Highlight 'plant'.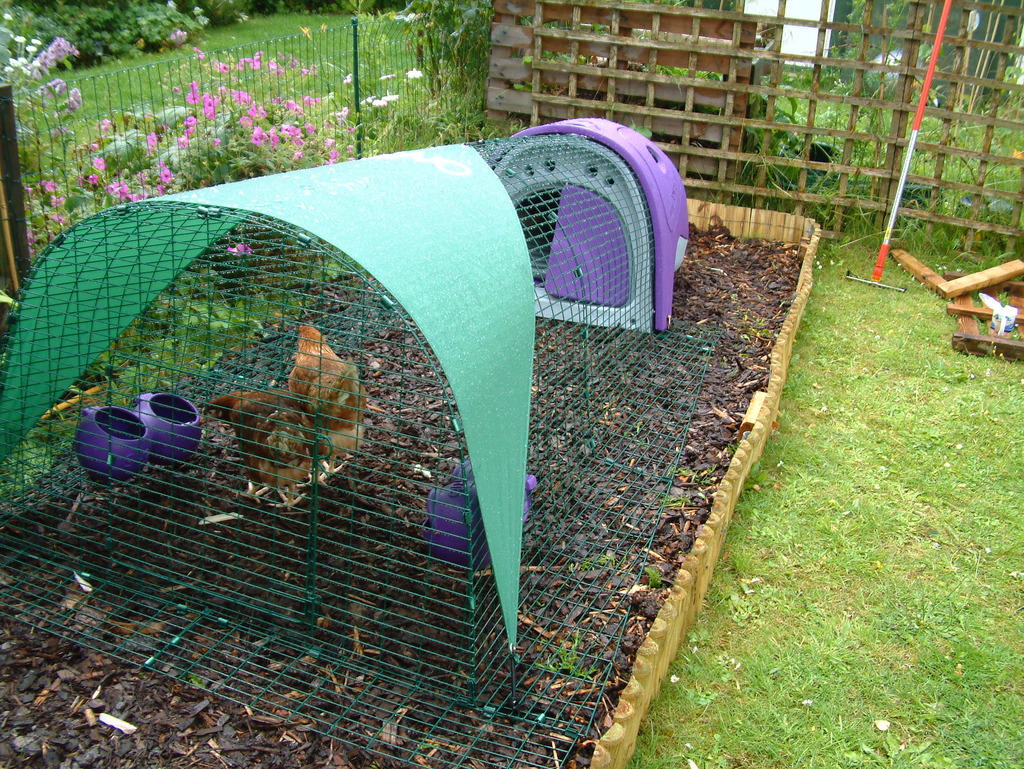
Highlighted region: region(106, 2, 214, 45).
